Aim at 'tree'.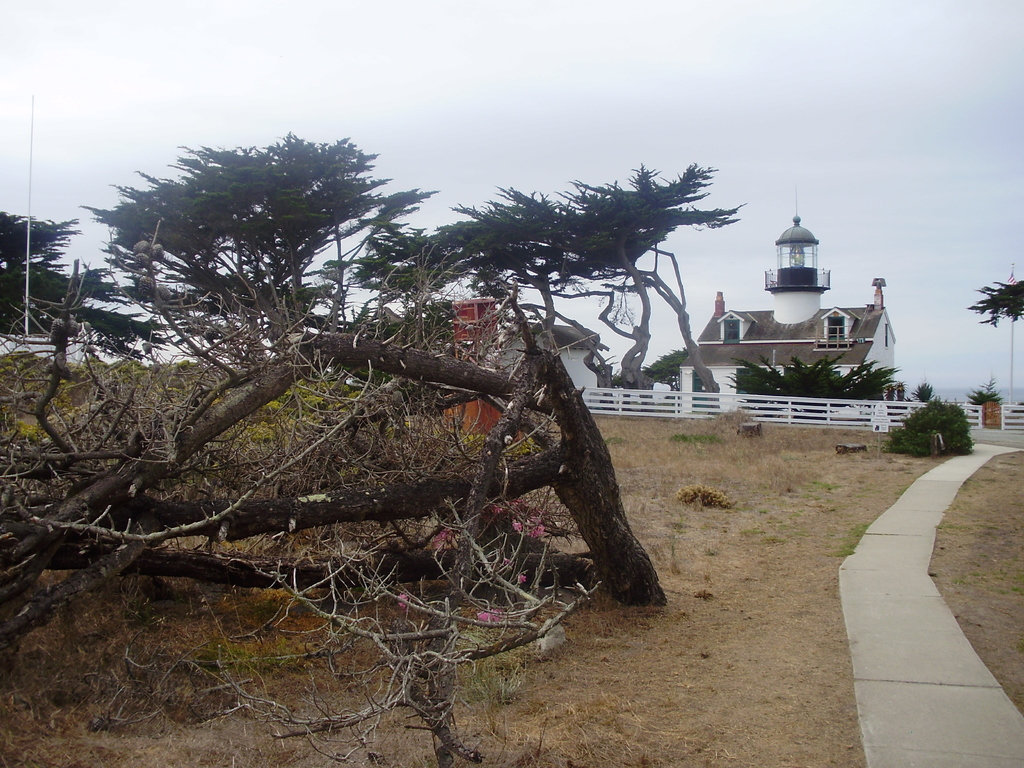
Aimed at bbox=(0, 209, 173, 367).
